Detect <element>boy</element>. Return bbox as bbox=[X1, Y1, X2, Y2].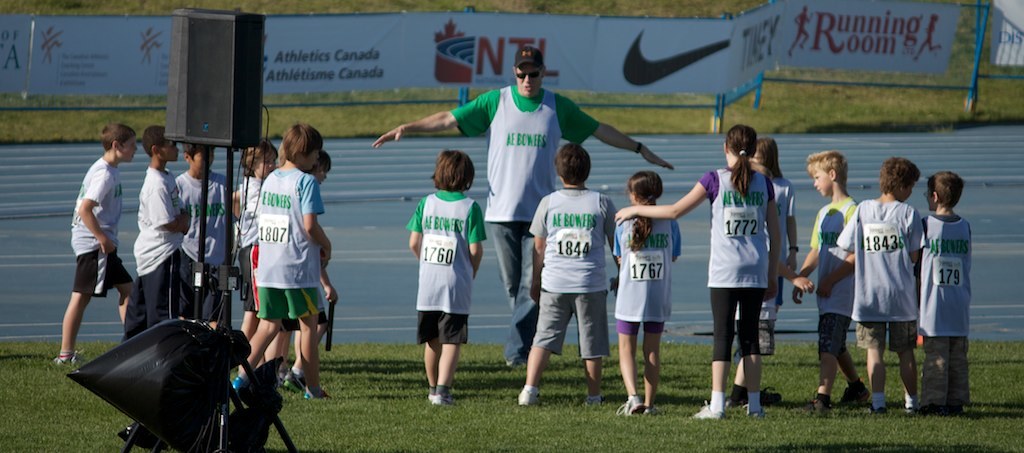
bbox=[130, 127, 187, 344].
